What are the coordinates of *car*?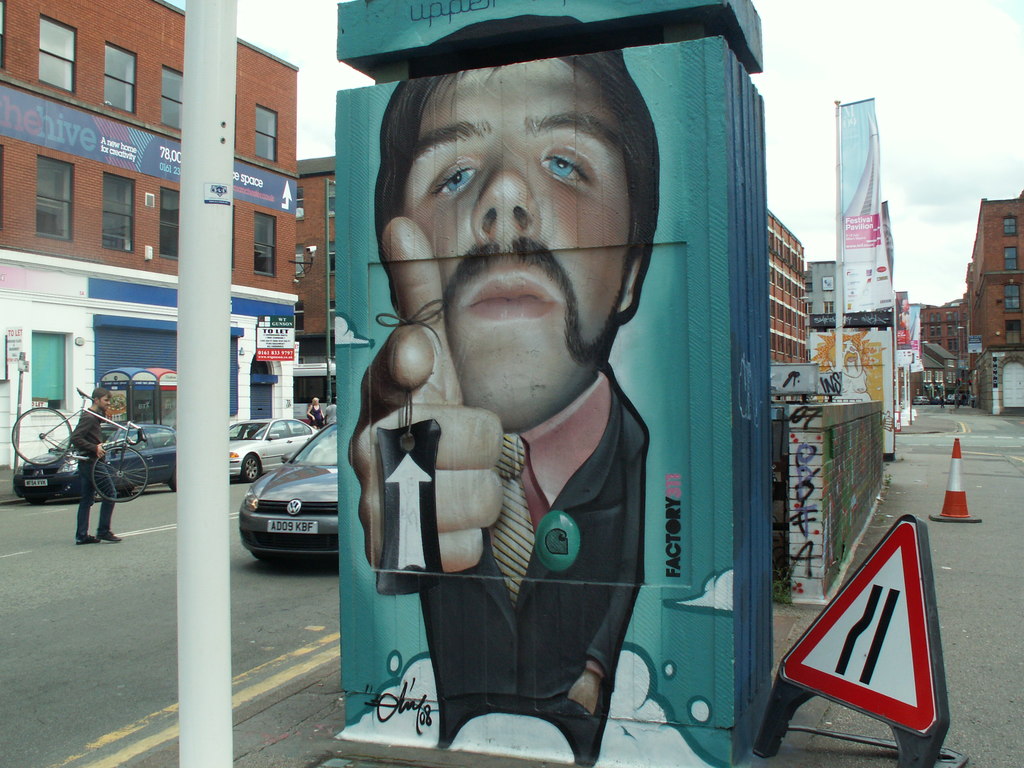
230 413 319 483.
